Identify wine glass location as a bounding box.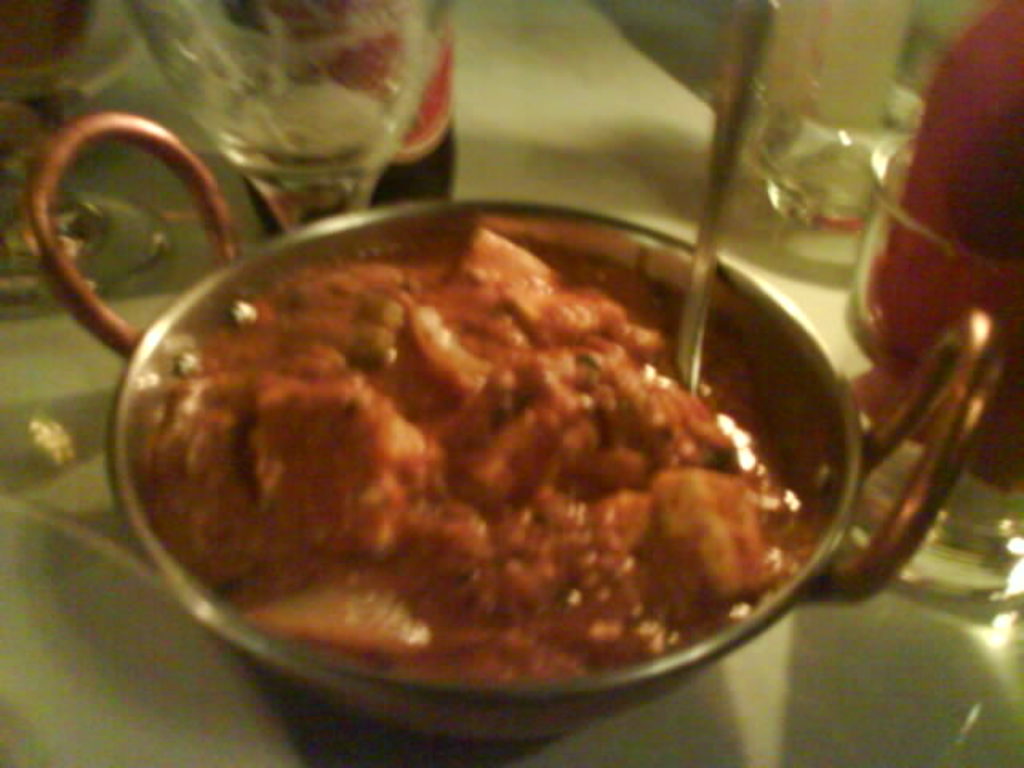
125/0/450/232.
